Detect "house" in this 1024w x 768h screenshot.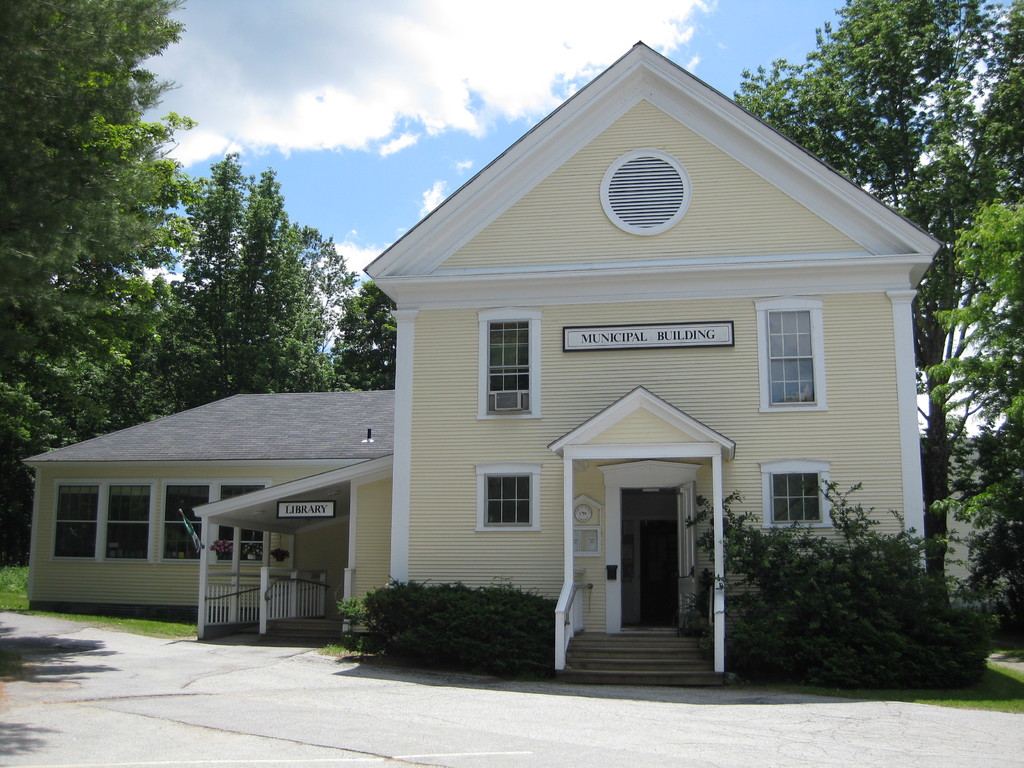
Detection: 944 426 1023 593.
